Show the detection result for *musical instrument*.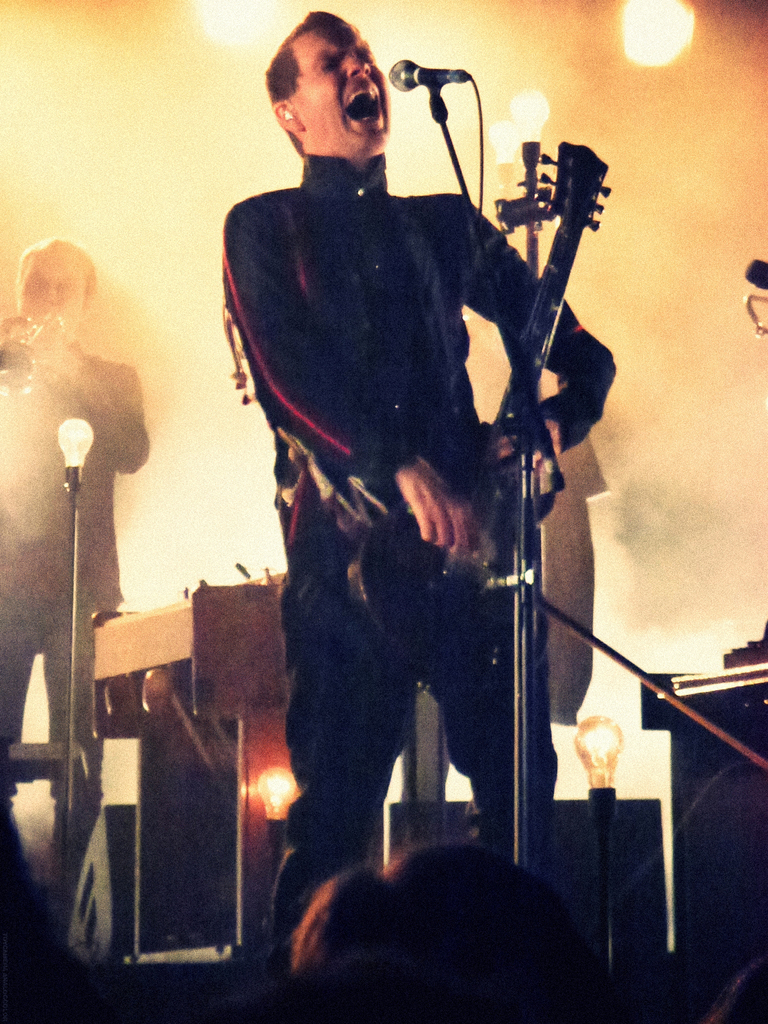
[left=0, top=300, right=67, bottom=398].
